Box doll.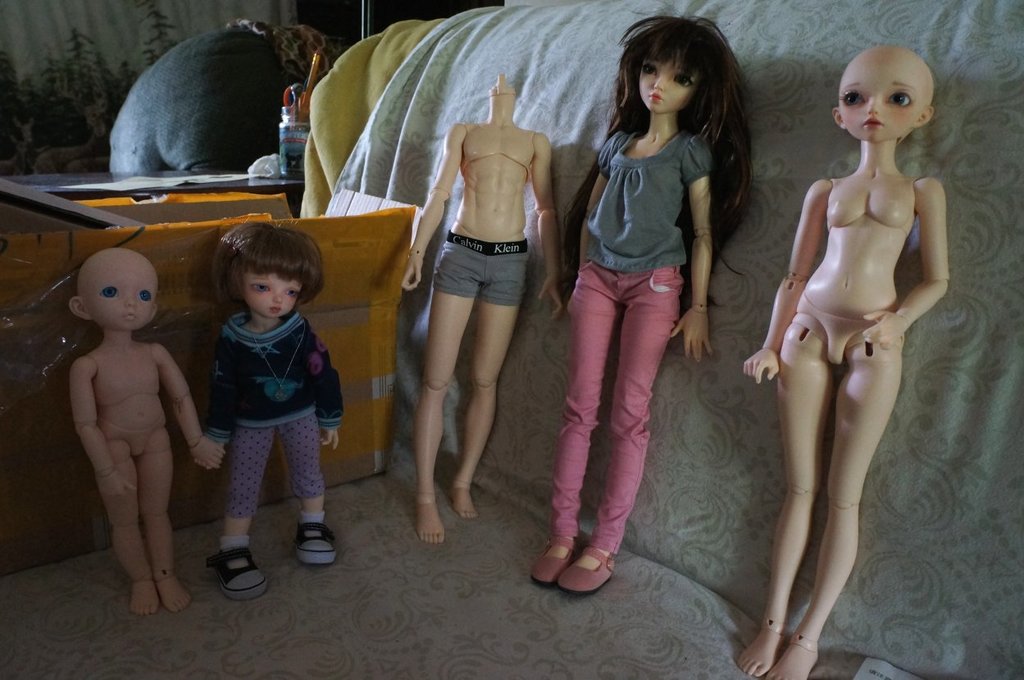
crop(200, 225, 345, 598).
